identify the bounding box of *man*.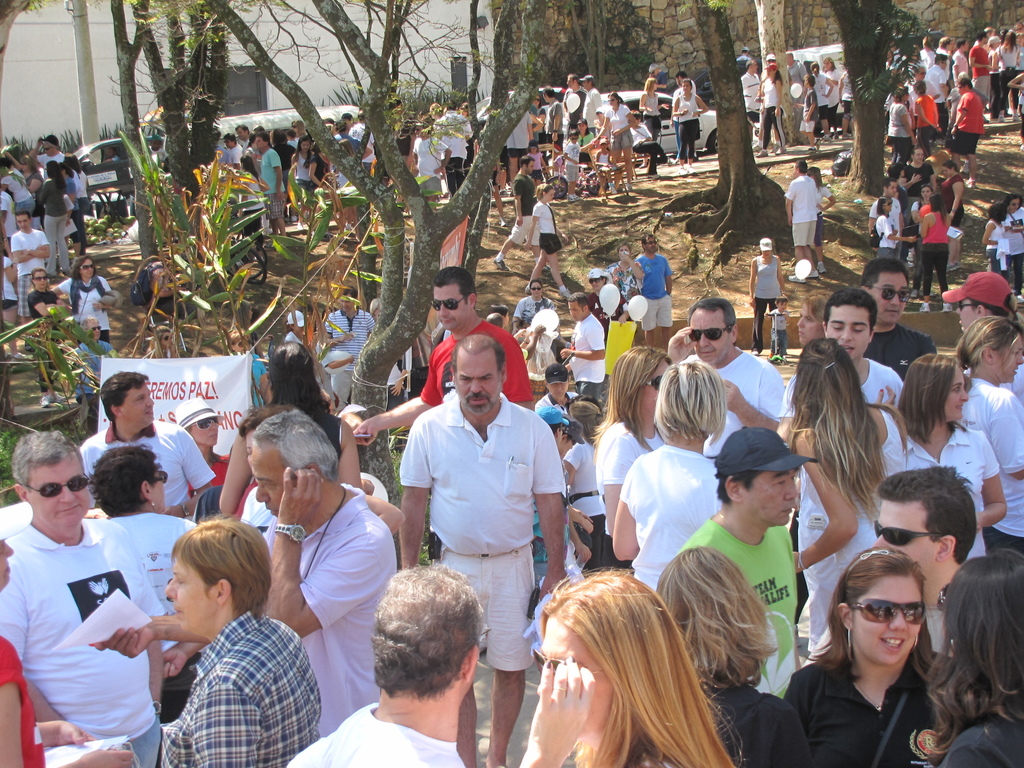
[x1=287, y1=563, x2=490, y2=767].
